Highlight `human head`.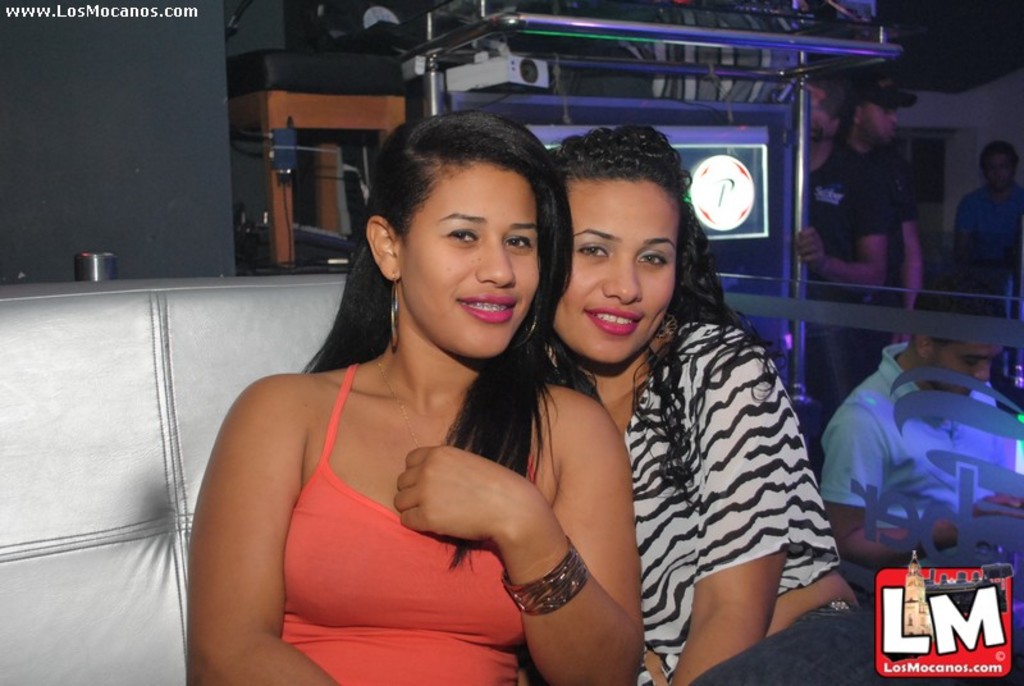
Highlighted region: 319/106/567/349.
